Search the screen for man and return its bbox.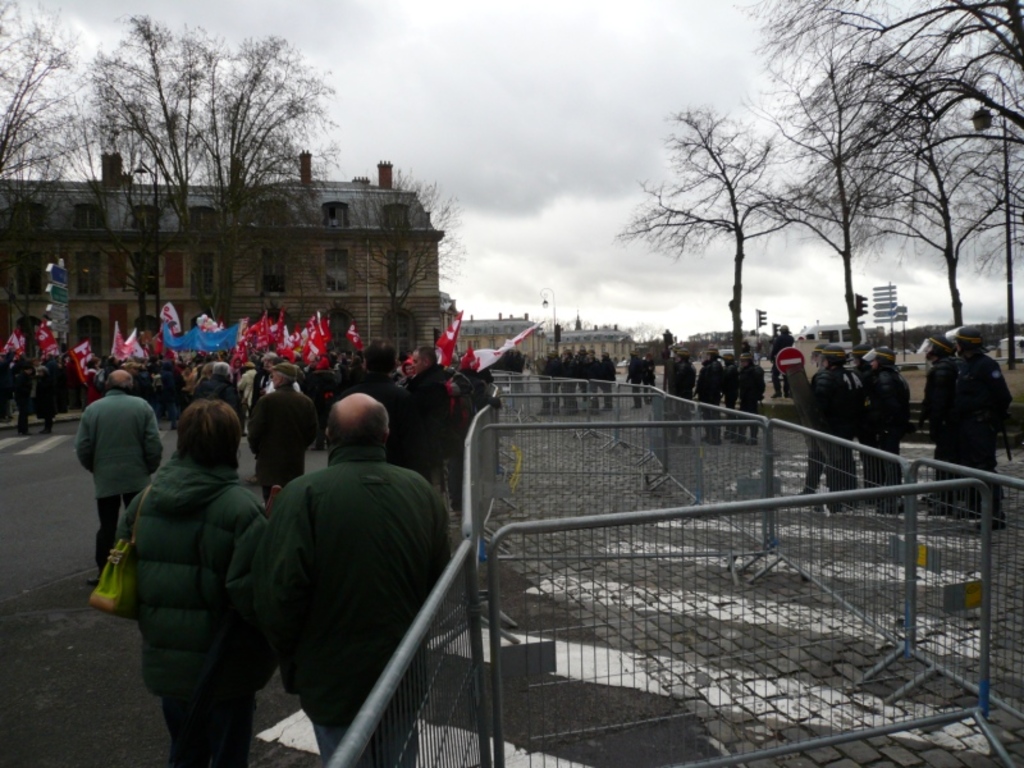
Found: 646, 352, 654, 402.
